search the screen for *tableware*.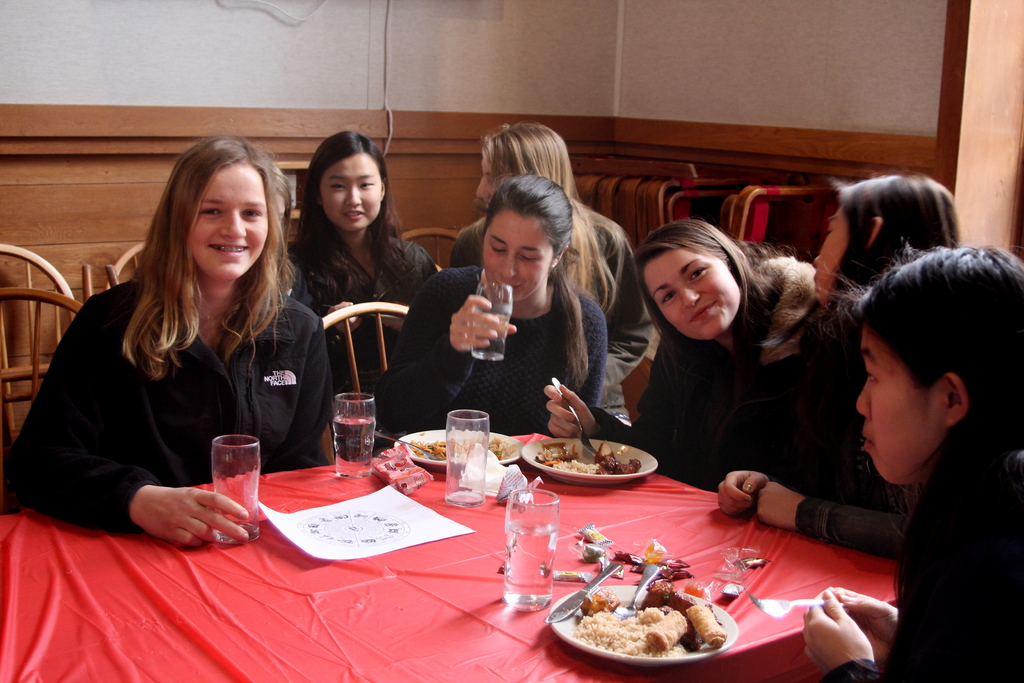
Found at {"left": 471, "top": 284, "right": 514, "bottom": 363}.
